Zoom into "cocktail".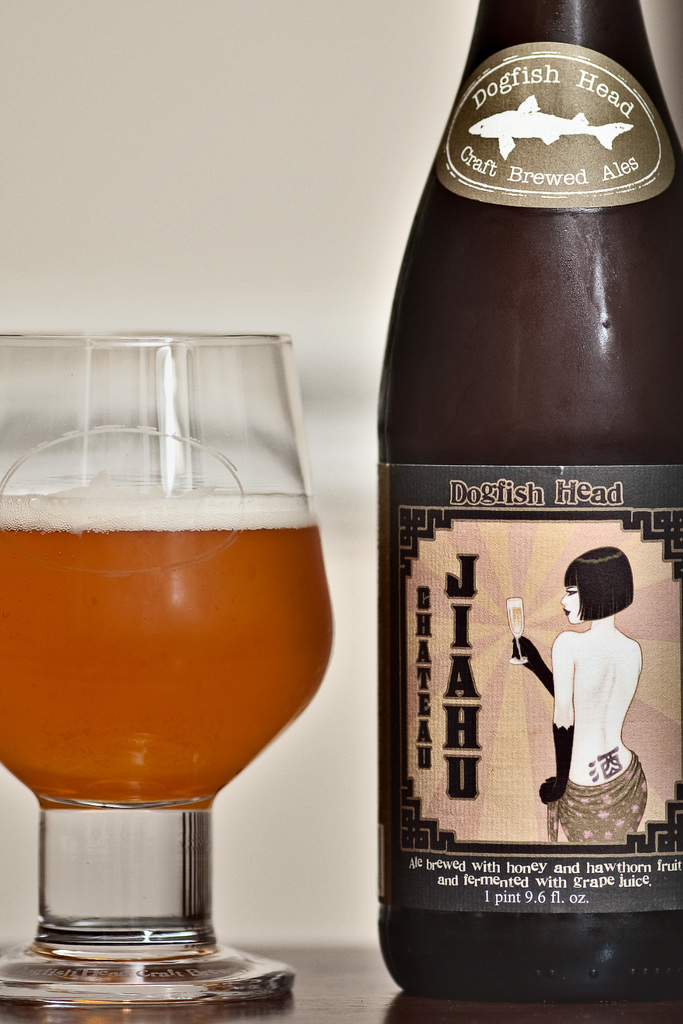
Zoom target: pyautogui.locateOnScreen(0, 312, 341, 946).
